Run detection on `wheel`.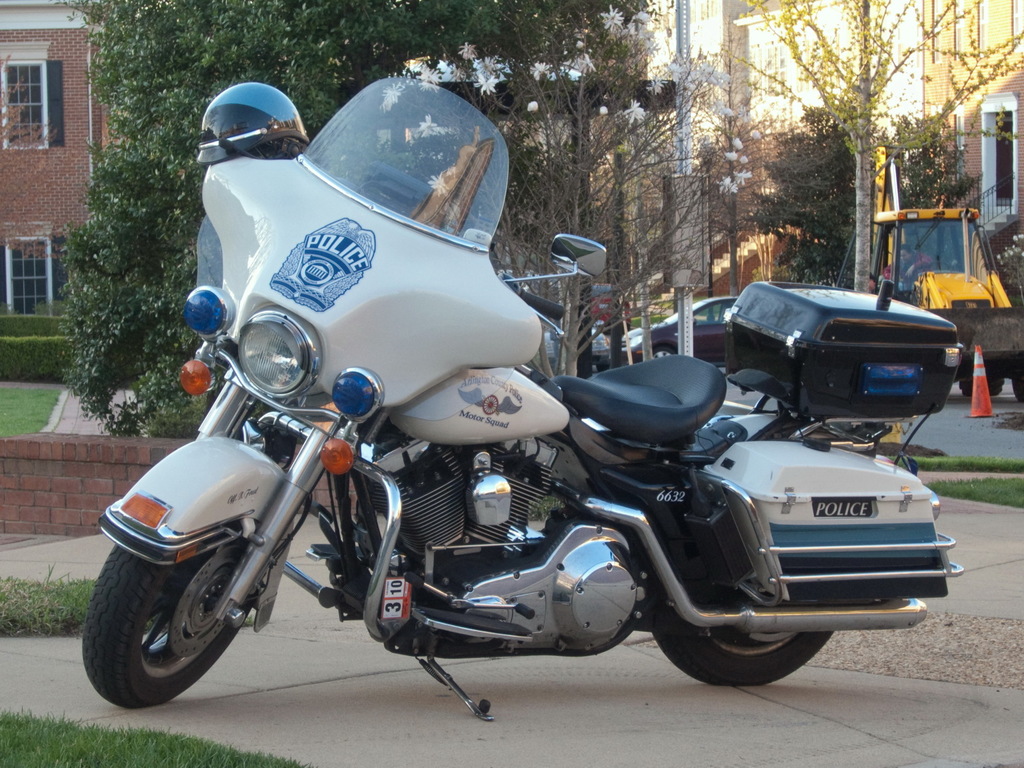
Result: 651/348/676/358.
